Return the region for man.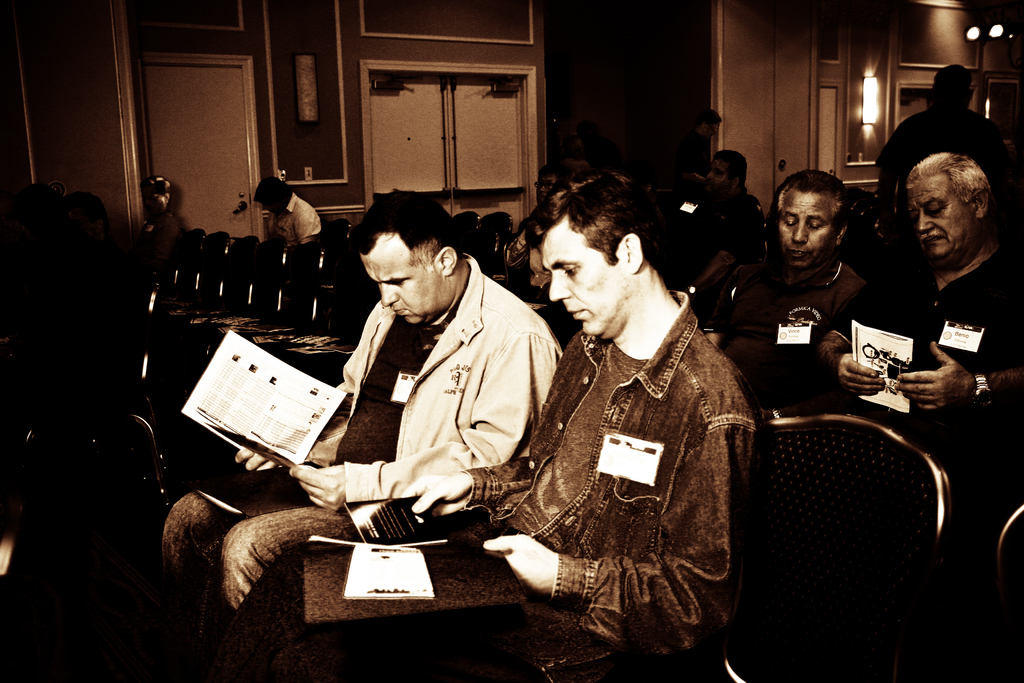
251:172:319:247.
